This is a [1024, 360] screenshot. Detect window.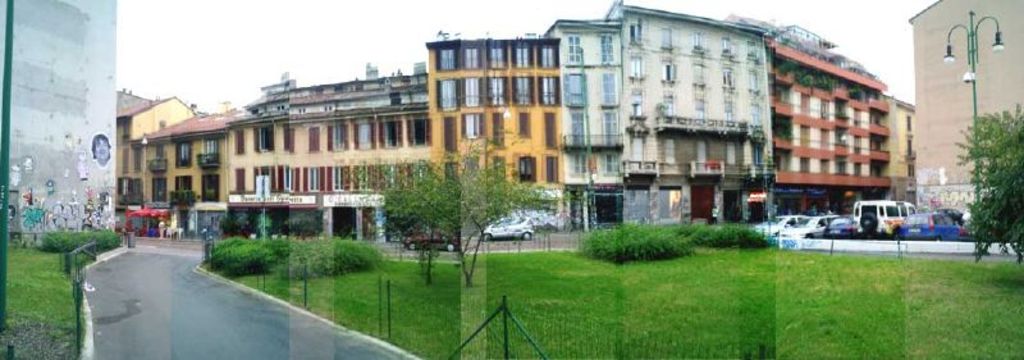
[465,38,481,72].
